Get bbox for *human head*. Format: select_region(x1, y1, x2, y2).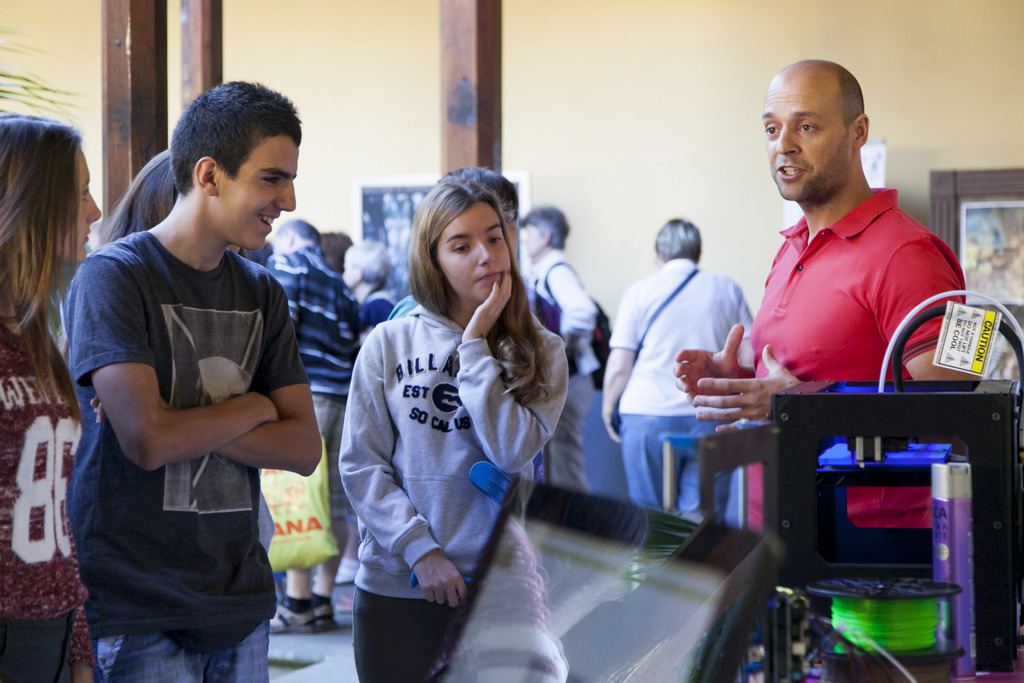
select_region(651, 219, 701, 268).
